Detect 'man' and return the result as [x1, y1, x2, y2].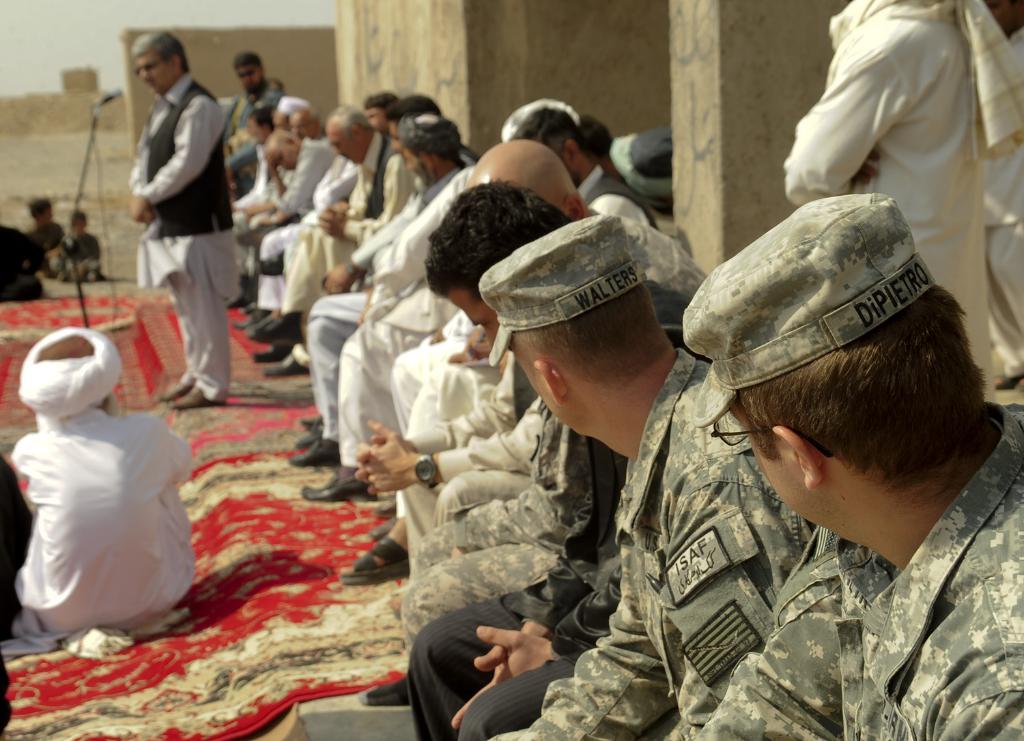
[244, 119, 345, 361].
